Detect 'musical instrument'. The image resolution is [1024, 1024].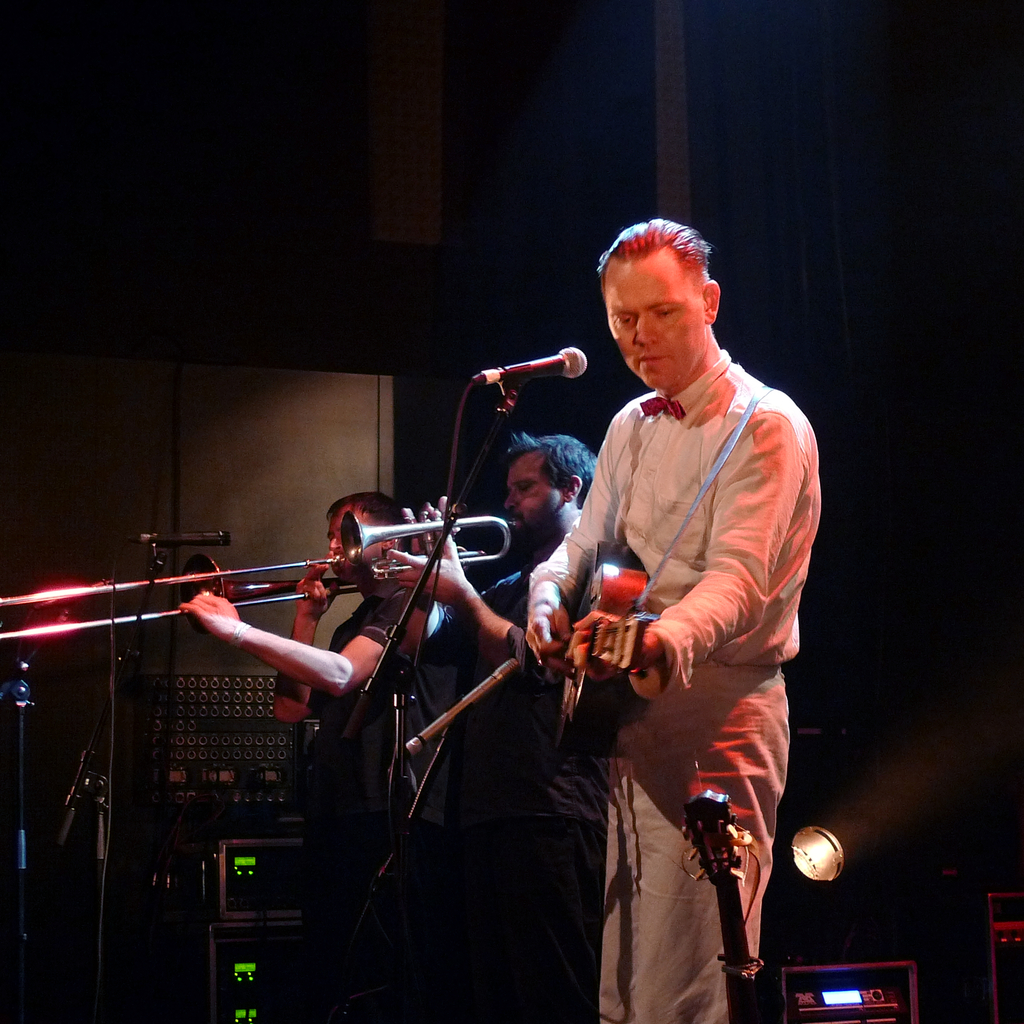
BBox(0, 538, 392, 648).
